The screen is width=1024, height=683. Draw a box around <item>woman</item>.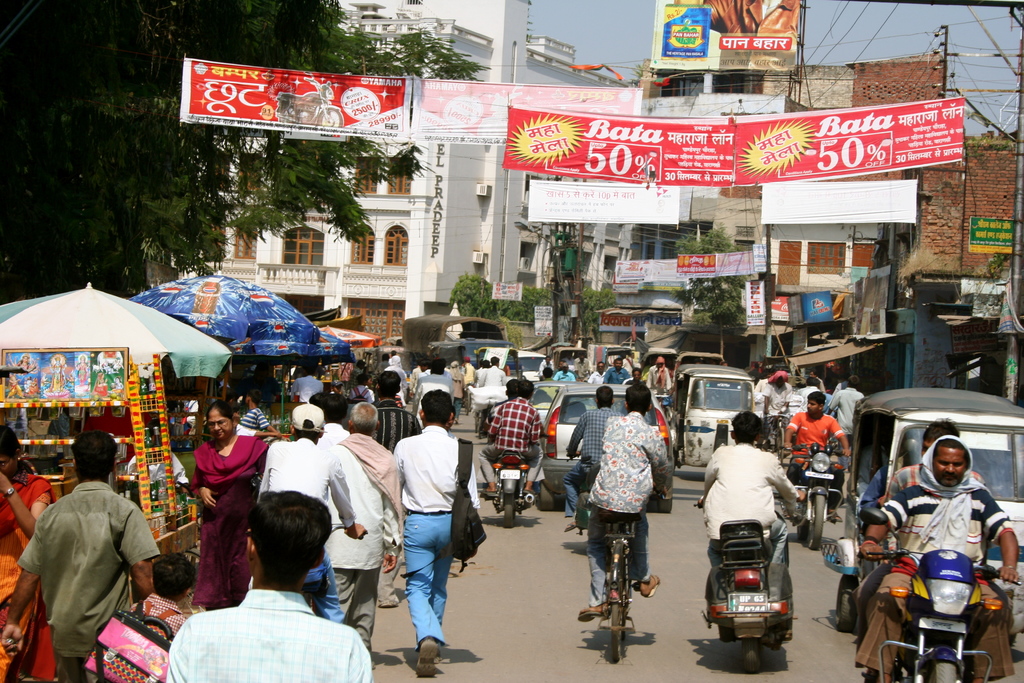
locate(189, 397, 271, 613).
